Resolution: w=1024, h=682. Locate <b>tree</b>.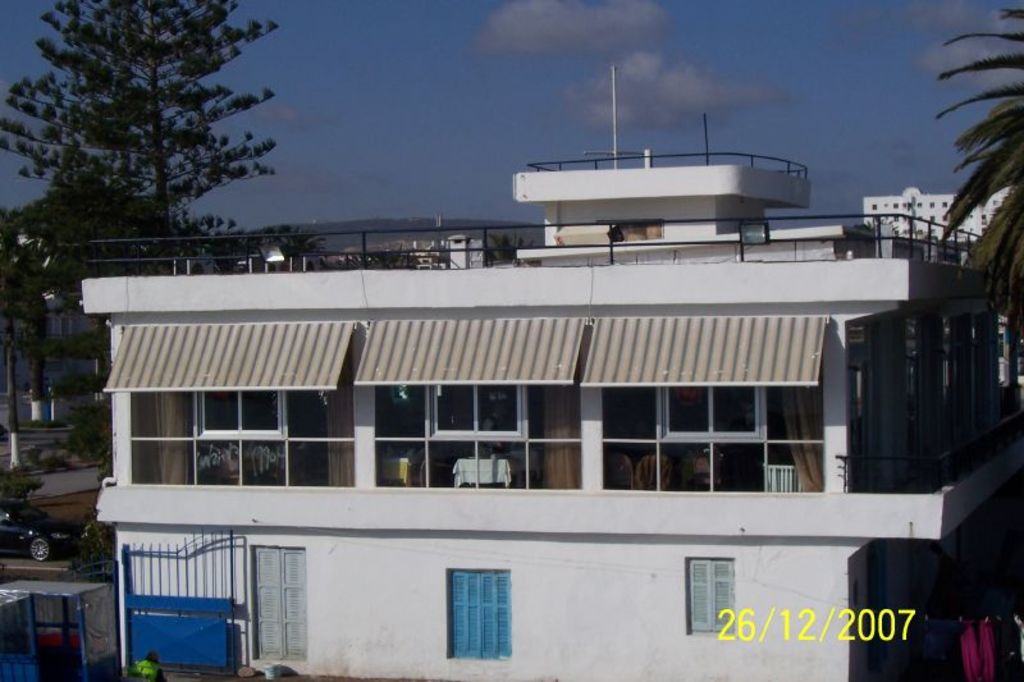
(934,0,1023,349).
